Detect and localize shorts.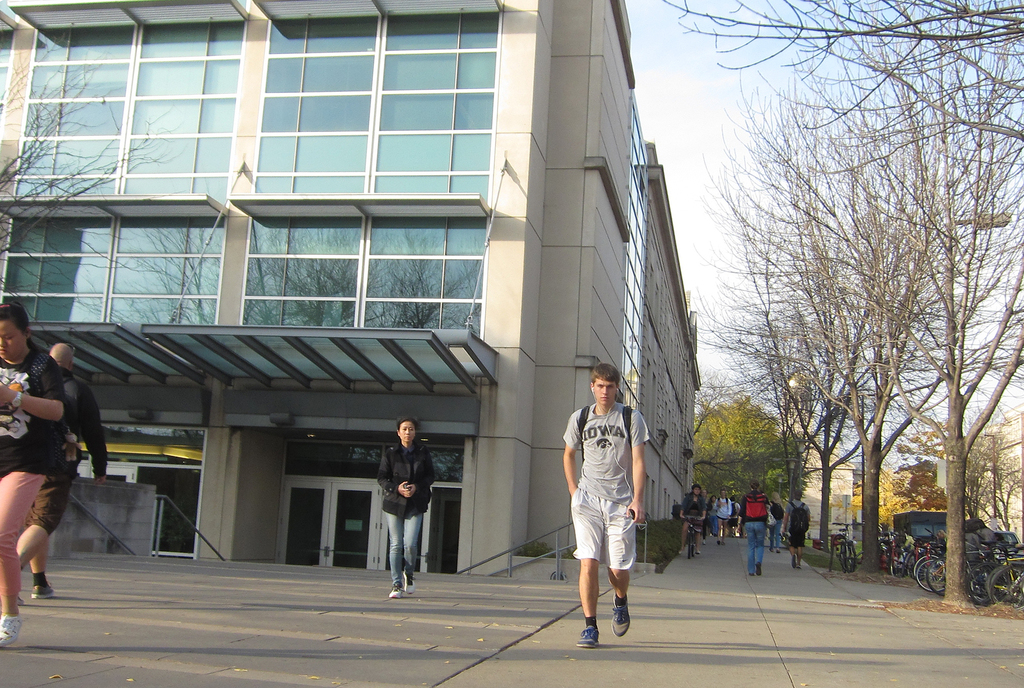
Localized at <region>685, 520, 704, 530</region>.
